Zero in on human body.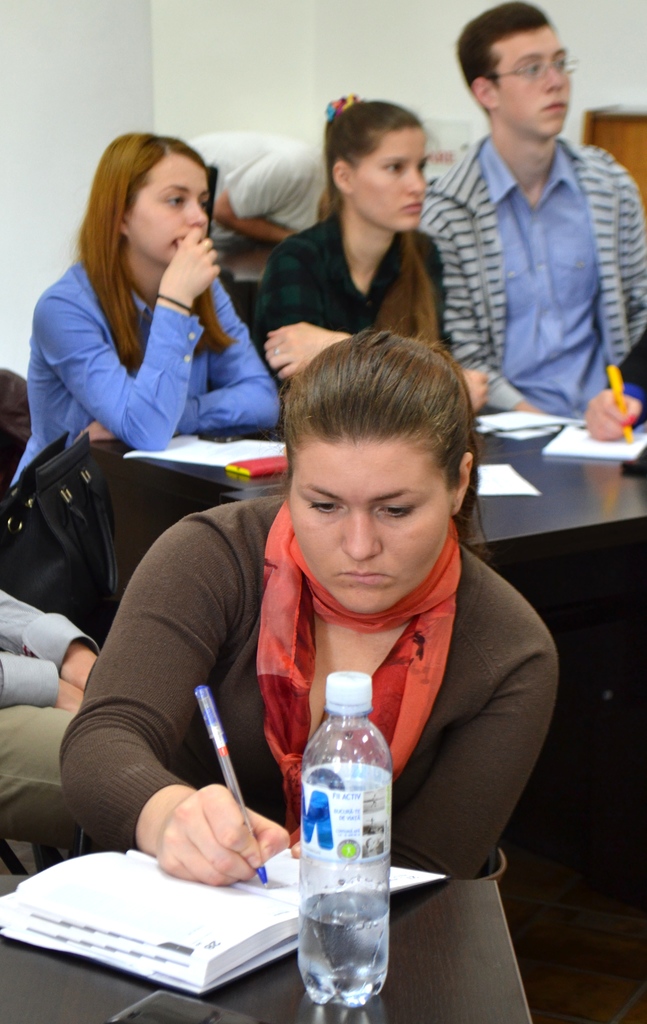
Zeroed in: 250, 211, 490, 413.
